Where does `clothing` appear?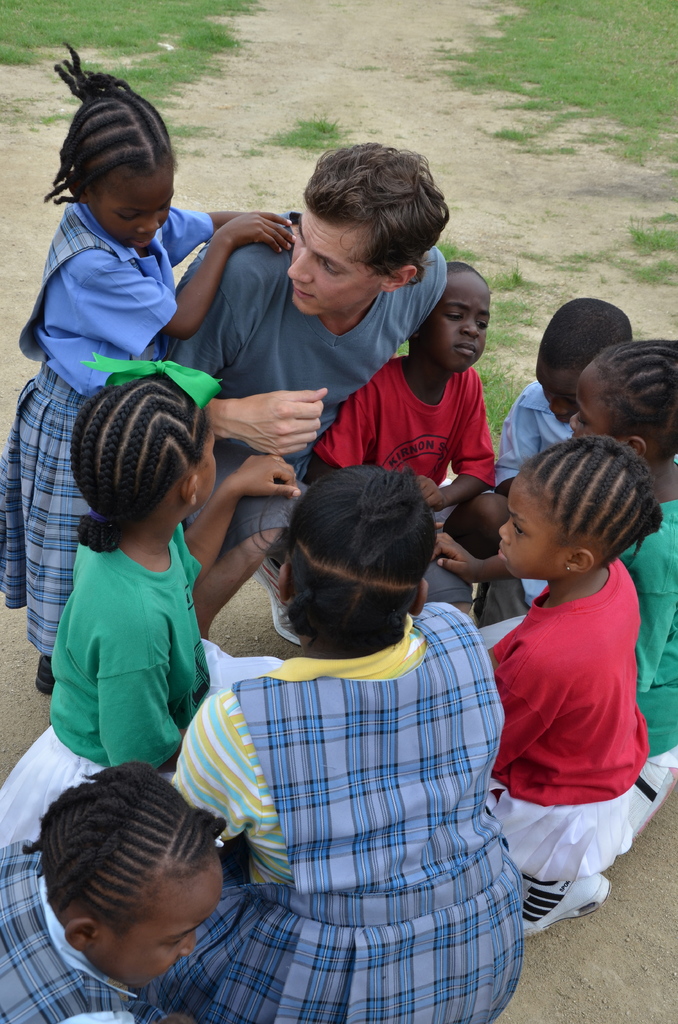
Appears at (left=0, top=850, right=134, bottom=1023).
